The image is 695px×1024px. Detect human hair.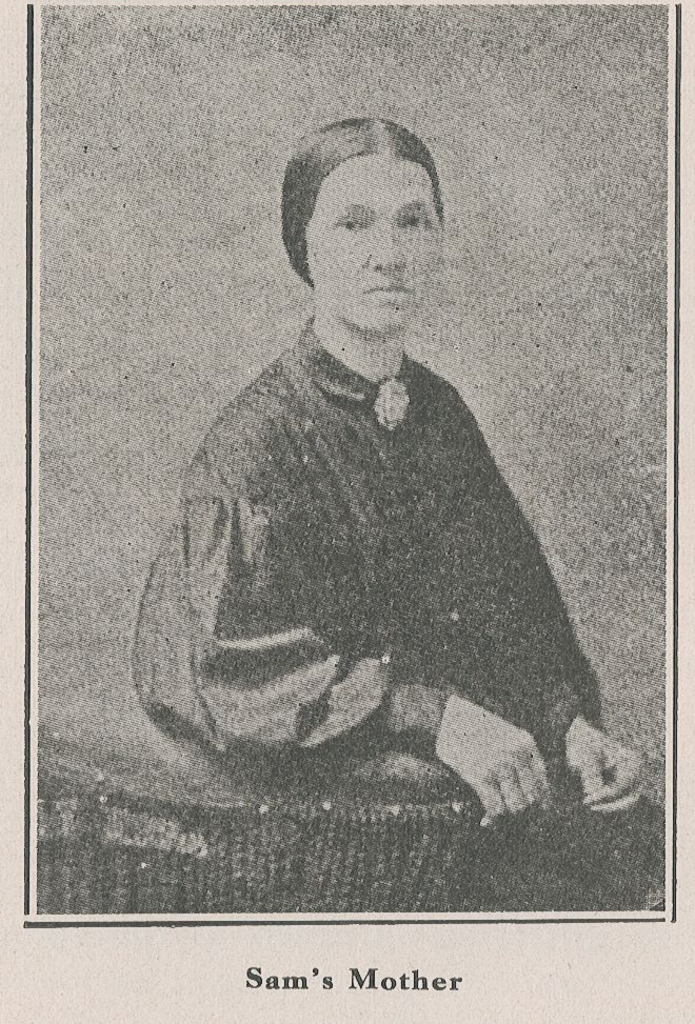
Detection: rect(283, 116, 446, 292).
